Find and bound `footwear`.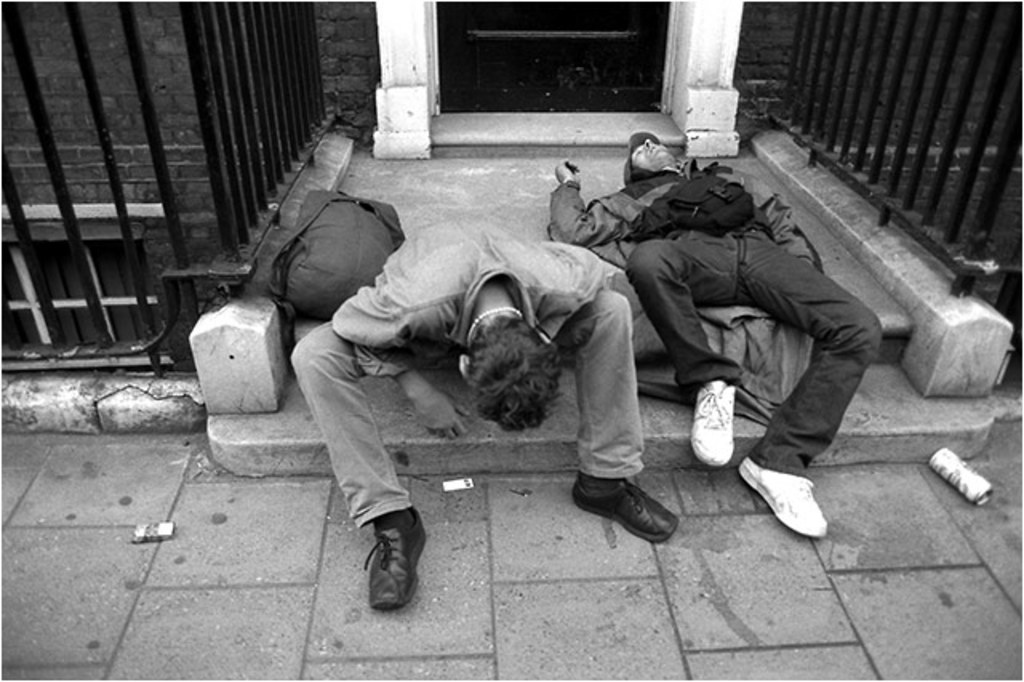
Bound: [left=350, top=517, right=421, bottom=621].
